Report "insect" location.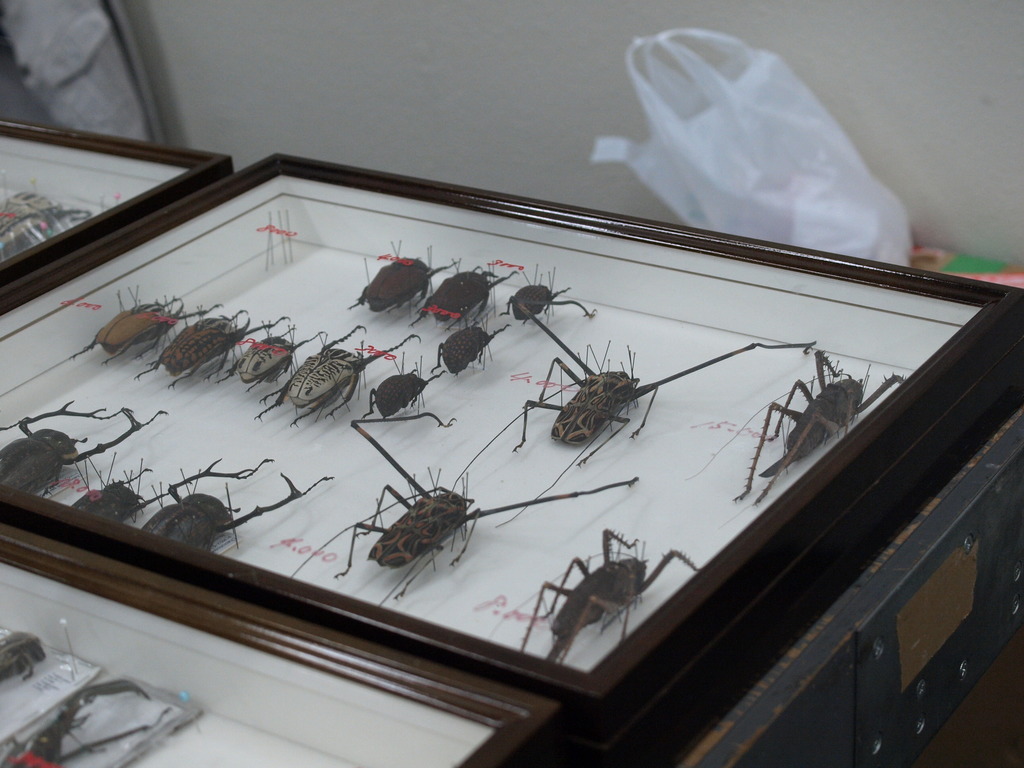
Report: box(126, 305, 284, 394).
